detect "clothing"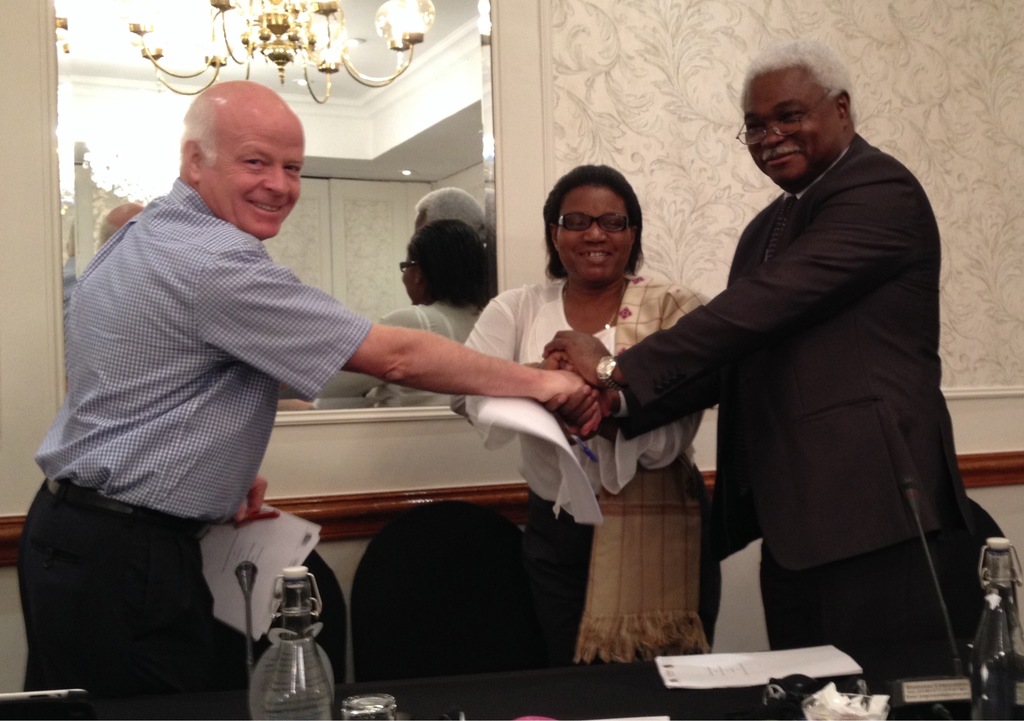
612 133 970 688
